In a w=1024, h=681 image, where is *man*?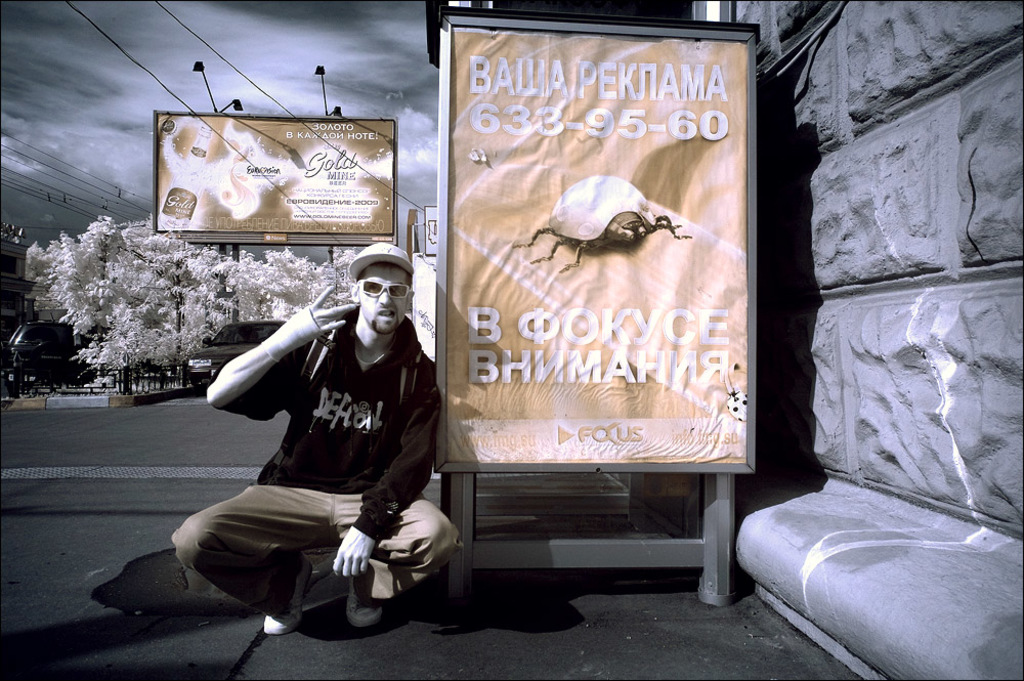
{"left": 168, "top": 237, "right": 462, "bottom": 632}.
